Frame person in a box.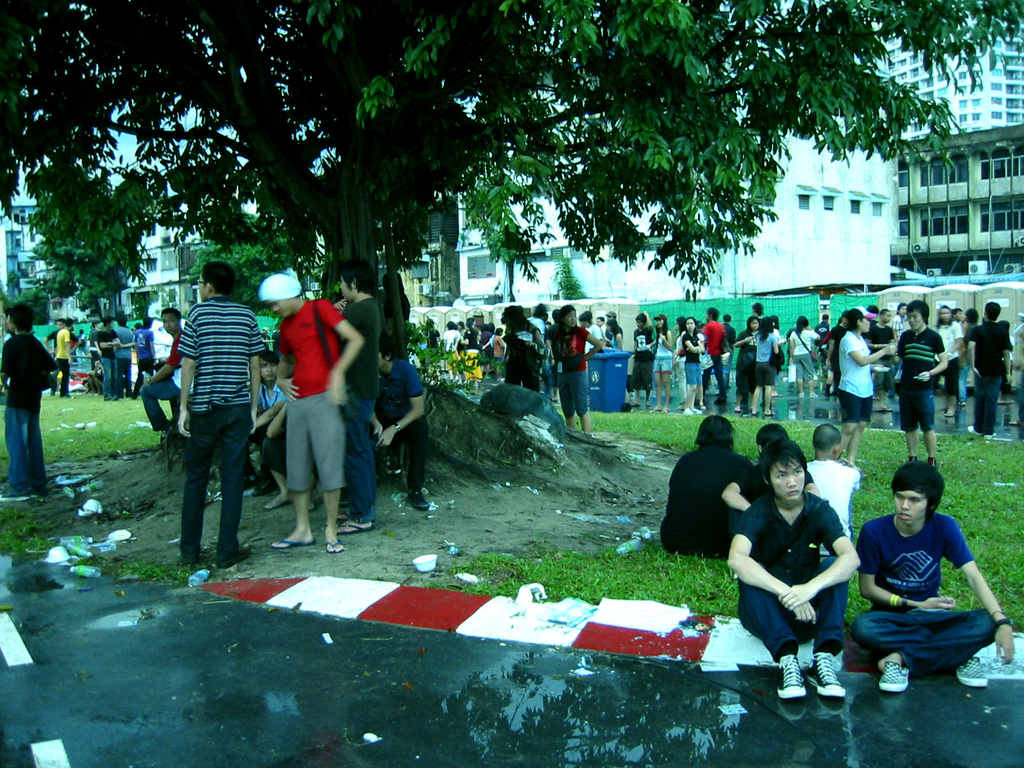
locate(758, 321, 784, 420).
